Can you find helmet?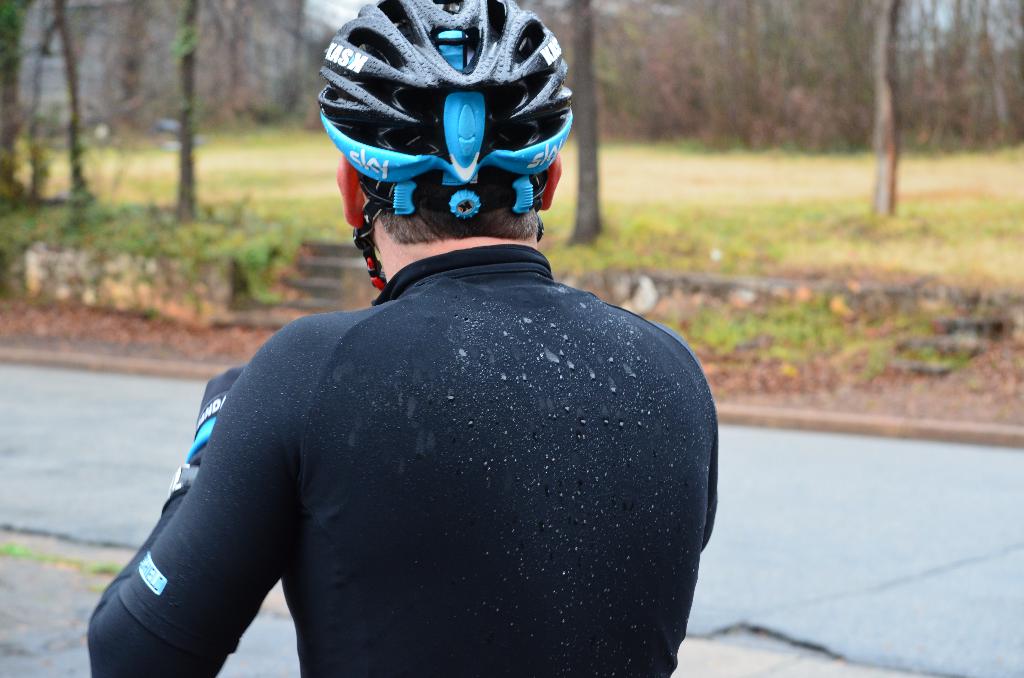
Yes, bounding box: x1=316, y1=0, x2=574, y2=290.
